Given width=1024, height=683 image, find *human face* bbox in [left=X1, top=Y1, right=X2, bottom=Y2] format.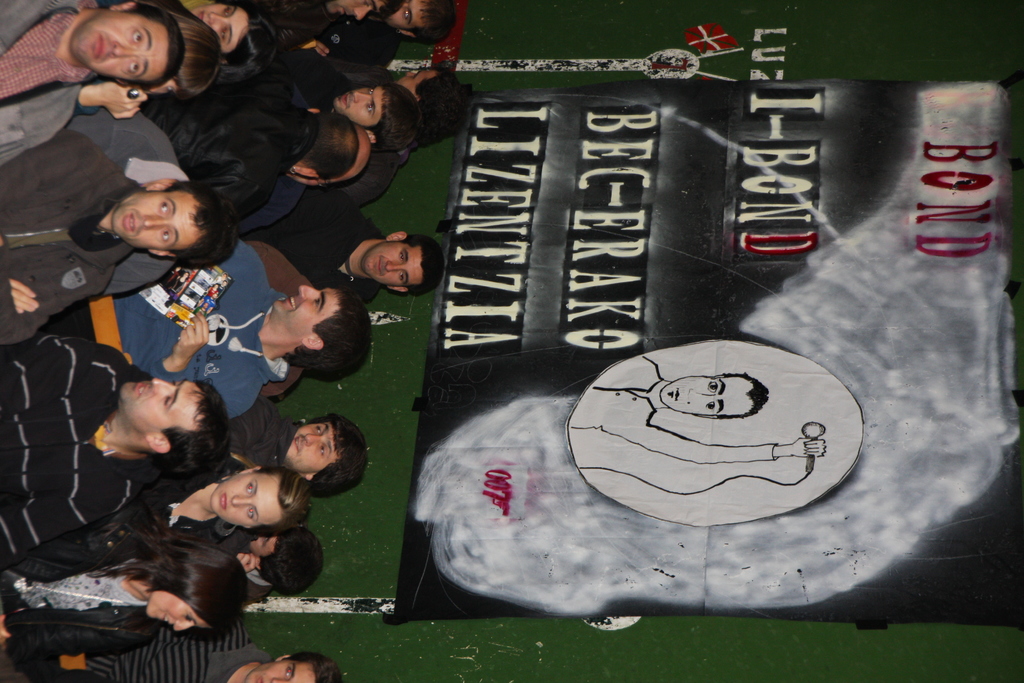
[left=193, top=0, right=252, bottom=54].
